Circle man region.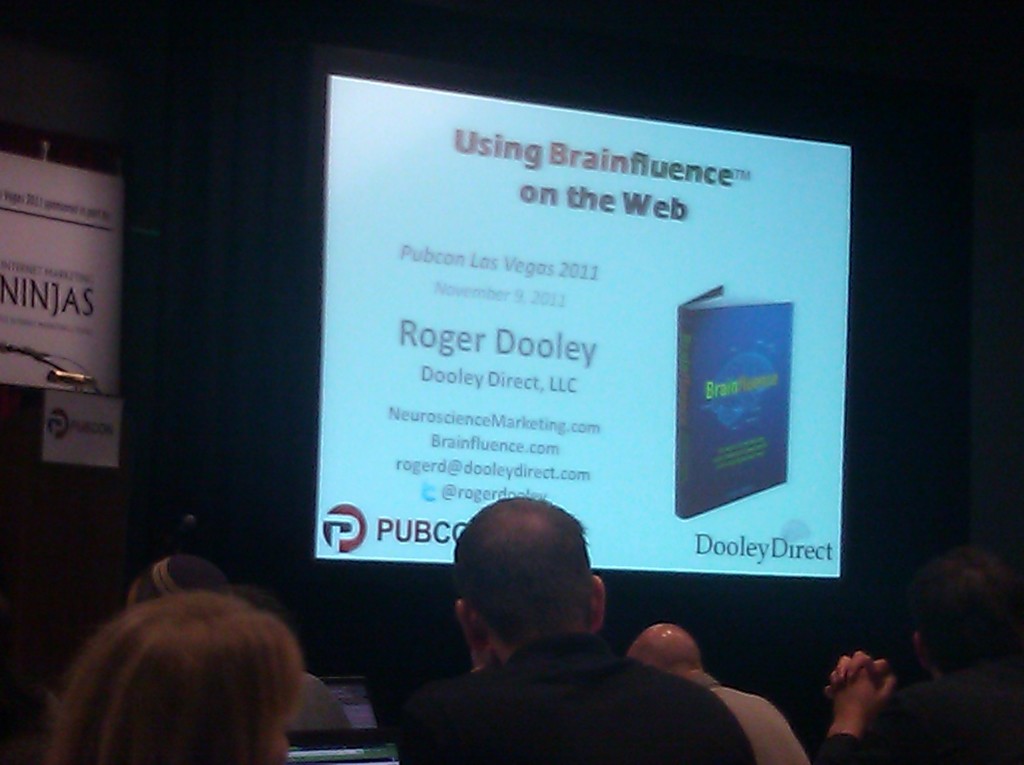
Region: (x1=628, y1=625, x2=805, y2=764).
